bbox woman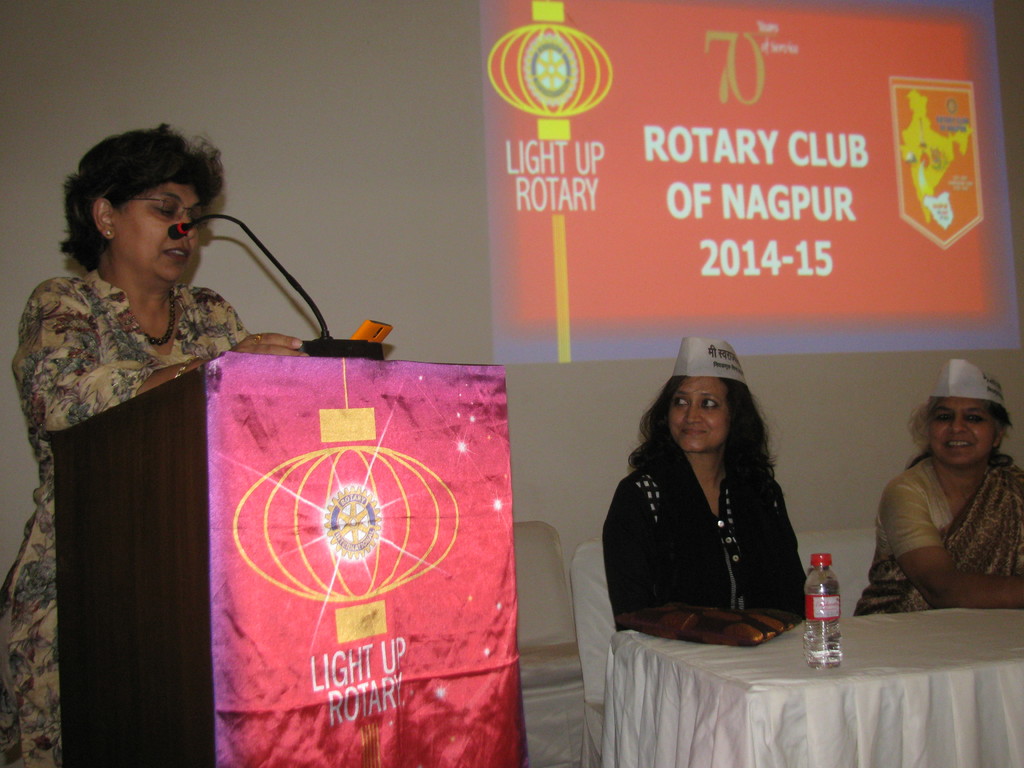
[0, 127, 326, 767]
